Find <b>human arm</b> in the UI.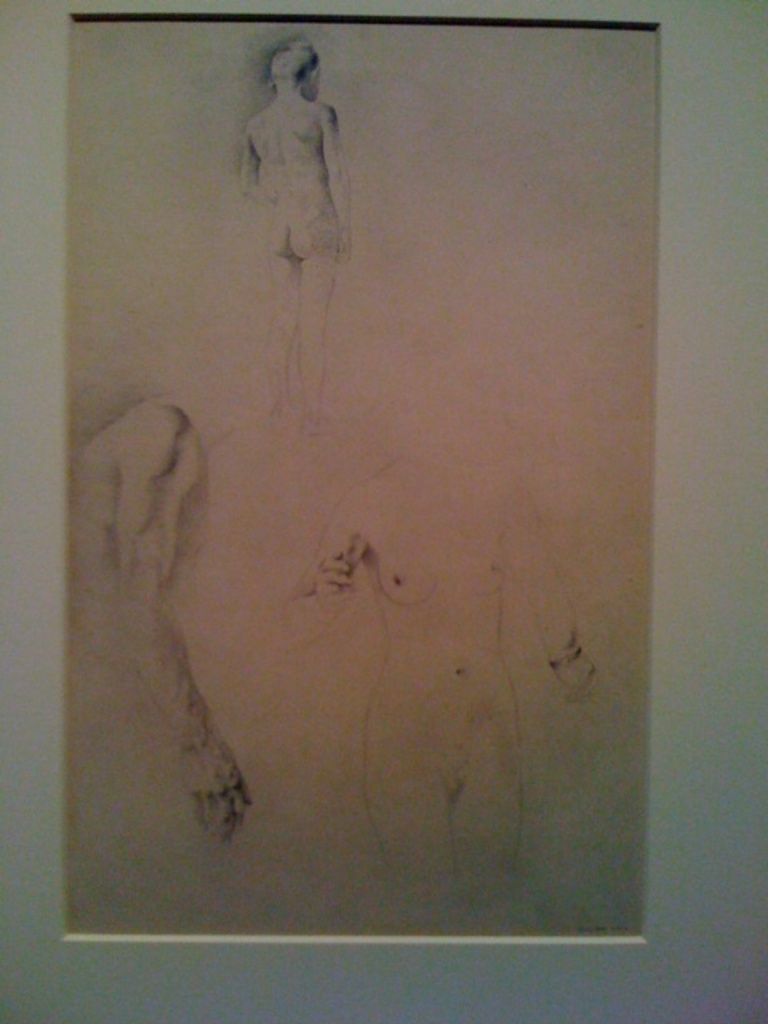
UI element at pyautogui.locateOnScreen(278, 494, 368, 648).
